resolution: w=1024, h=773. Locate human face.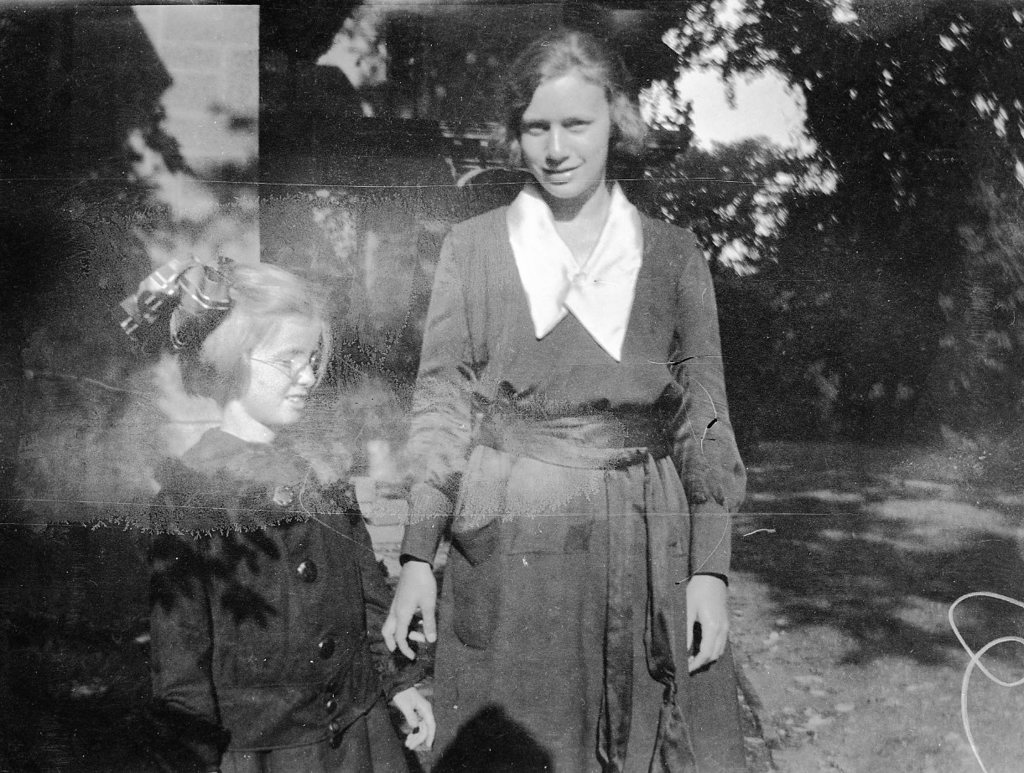
(240, 314, 315, 428).
